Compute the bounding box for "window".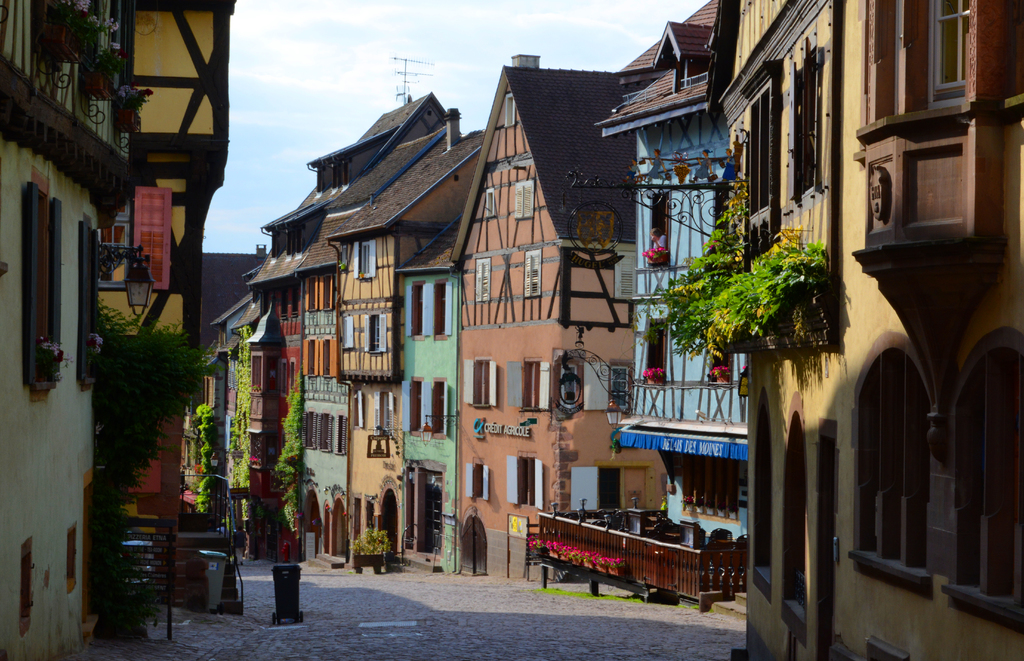
rect(478, 183, 495, 222).
